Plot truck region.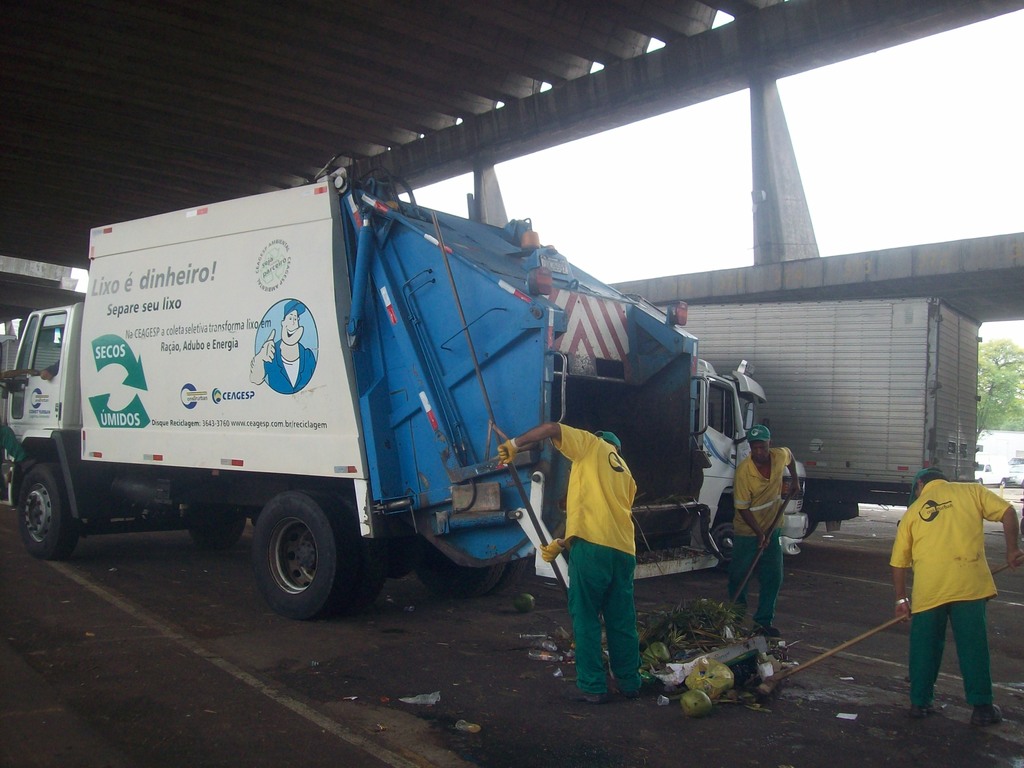
Plotted at Rect(657, 294, 993, 543).
